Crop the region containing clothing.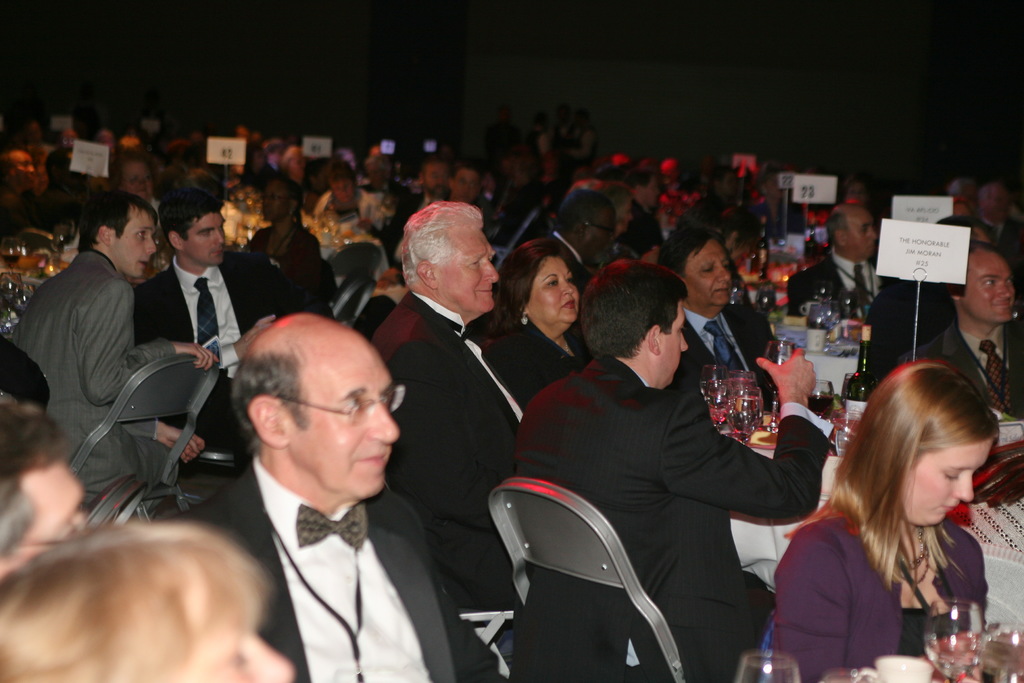
Crop region: rect(861, 255, 961, 410).
